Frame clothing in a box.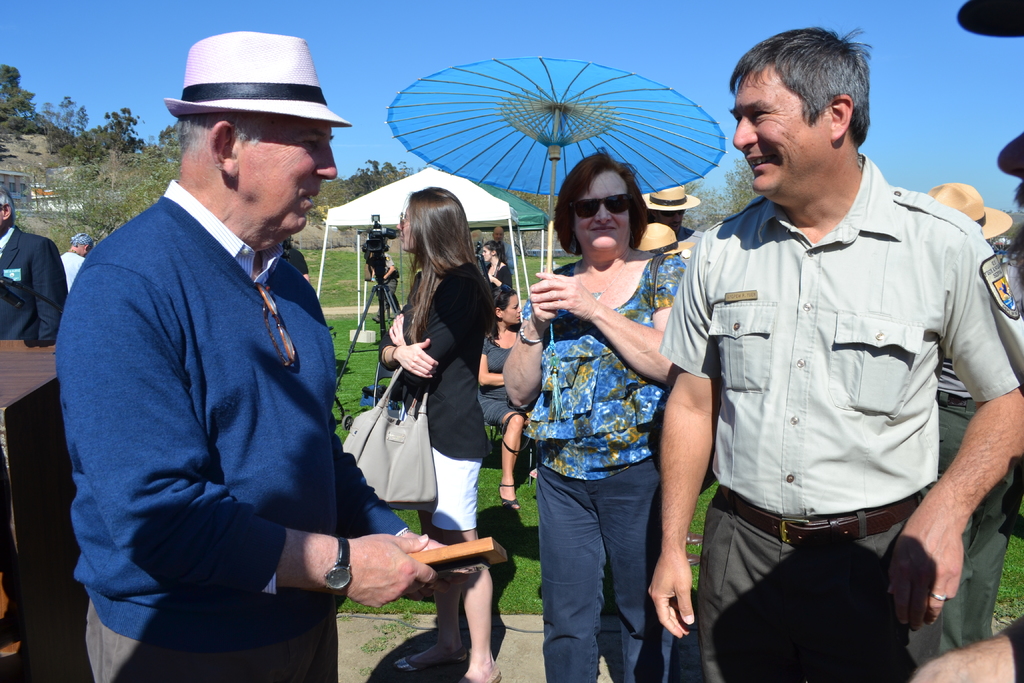
{"left": 708, "top": 488, "right": 945, "bottom": 682}.
